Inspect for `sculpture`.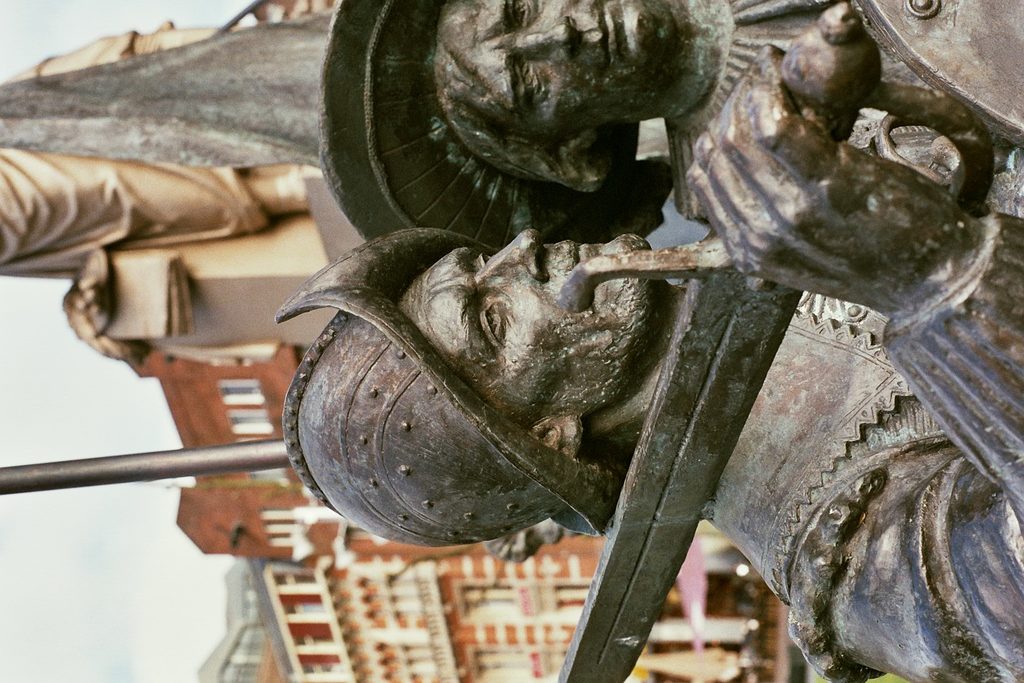
Inspection: region(280, 0, 1023, 682).
